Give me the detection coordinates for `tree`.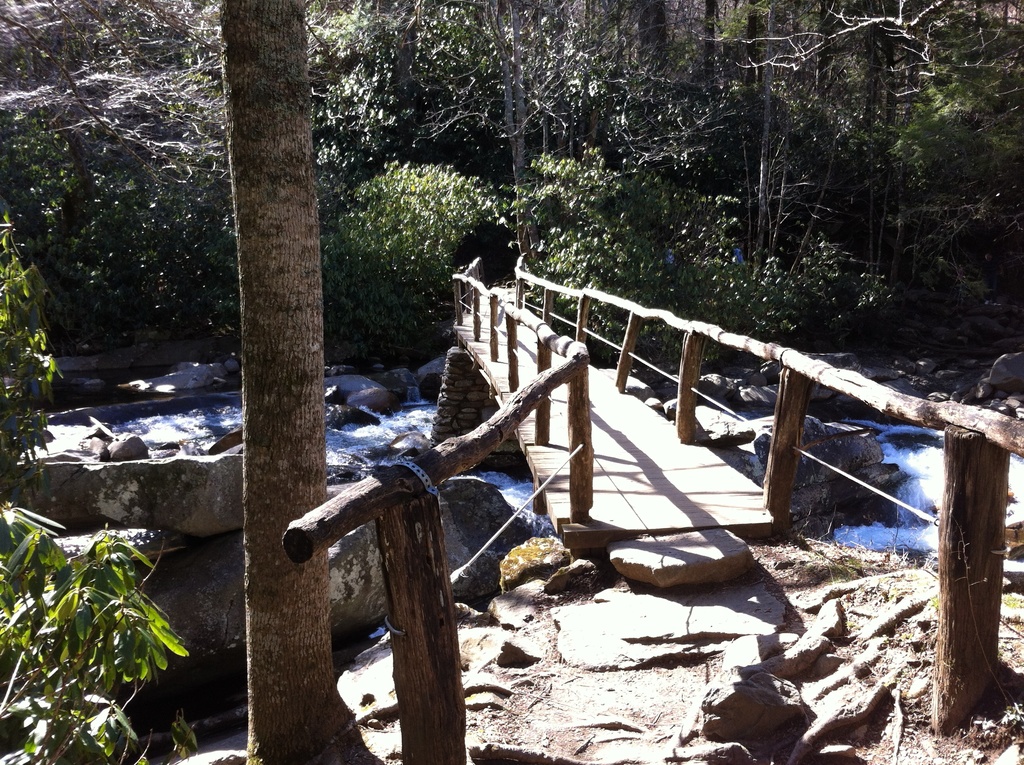
rect(720, 0, 979, 144).
